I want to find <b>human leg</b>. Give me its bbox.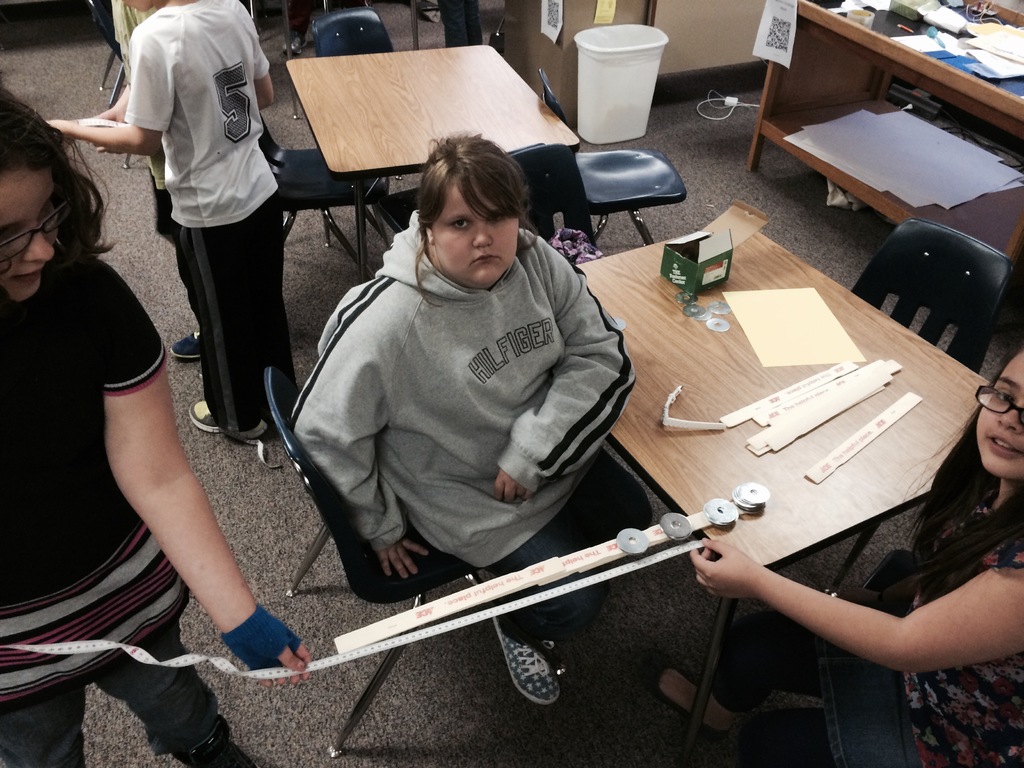
crop(0, 675, 84, 762).
